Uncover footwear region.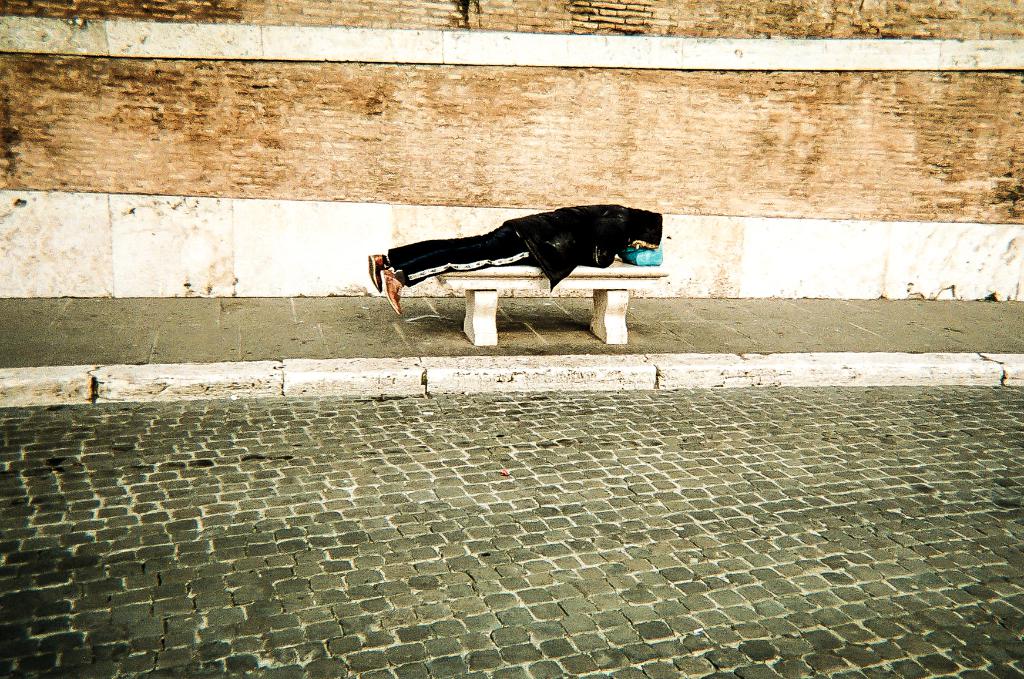
Uncovered: (left=380, top=264, right=401, bottom=316).
